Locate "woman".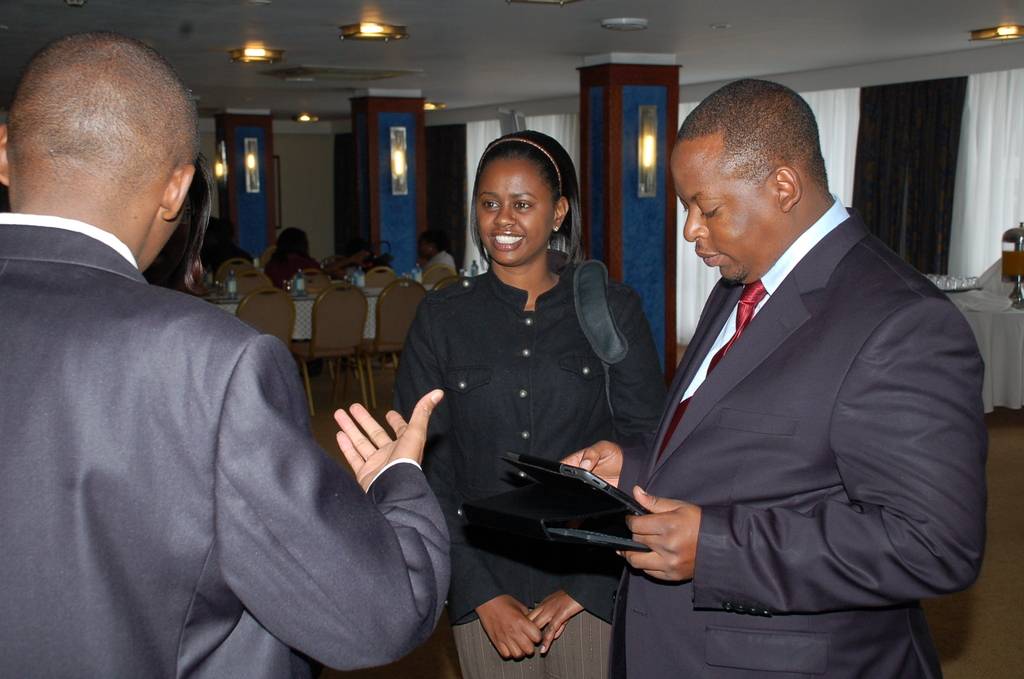
Bounding box: [x1=390, y1=134, x2=652, y2=635].
